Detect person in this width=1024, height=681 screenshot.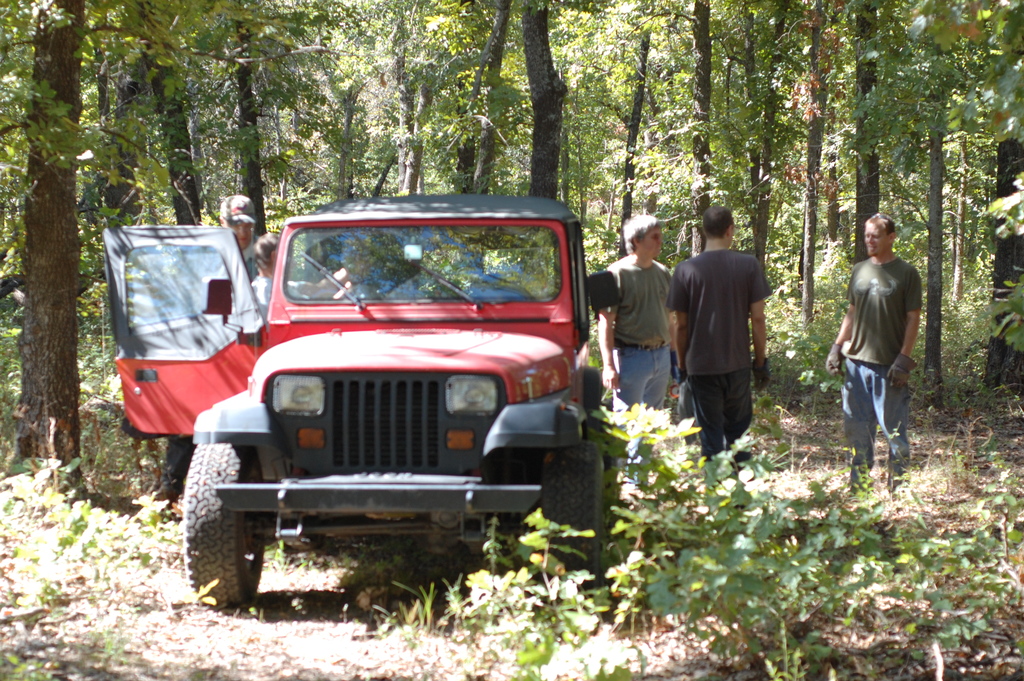
Detection: box(591, 216, 678, 490).
